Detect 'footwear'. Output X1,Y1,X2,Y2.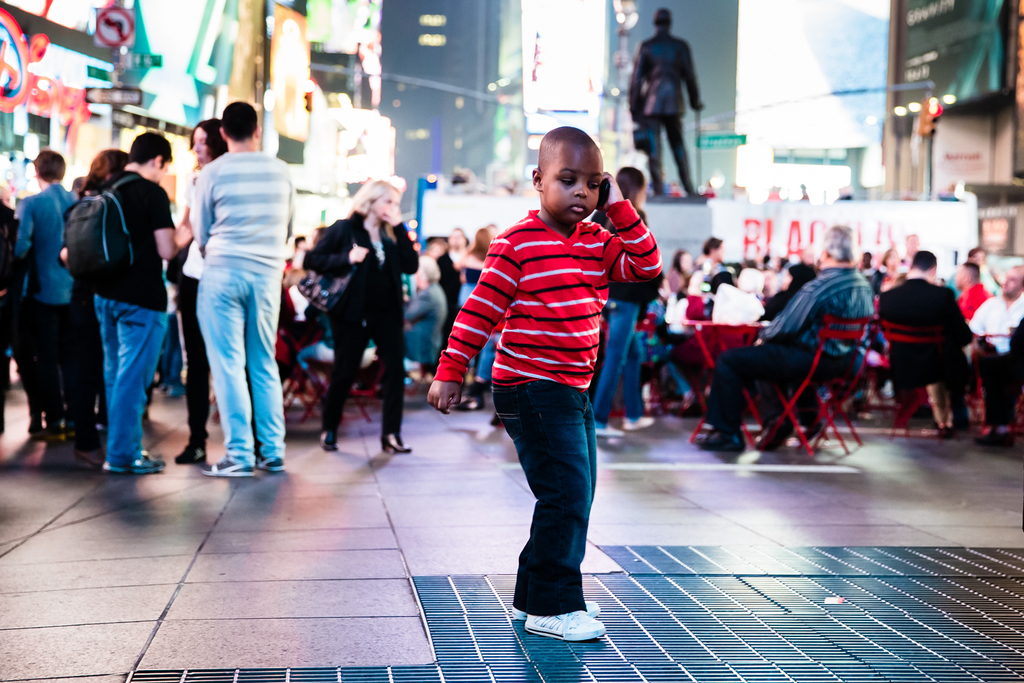
176,450,195,463.
